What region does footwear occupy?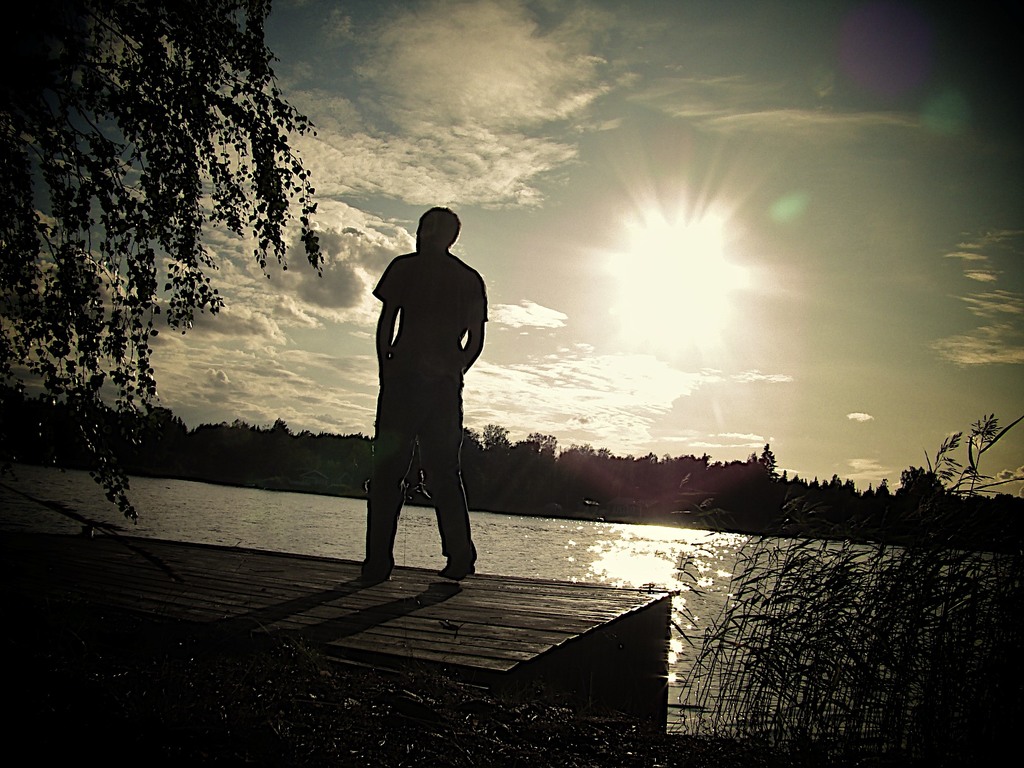
<region>358, 559, 401, 575</region>.
